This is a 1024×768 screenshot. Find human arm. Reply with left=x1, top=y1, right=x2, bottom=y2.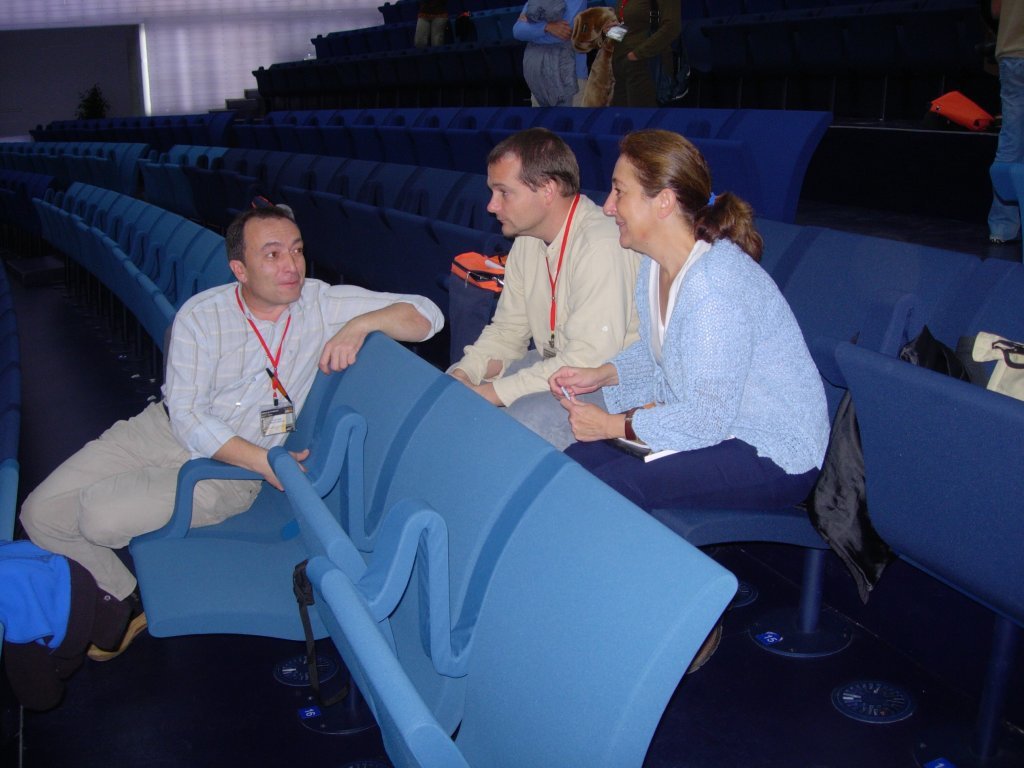
left=542, top=330, right=650, bottom=409.
